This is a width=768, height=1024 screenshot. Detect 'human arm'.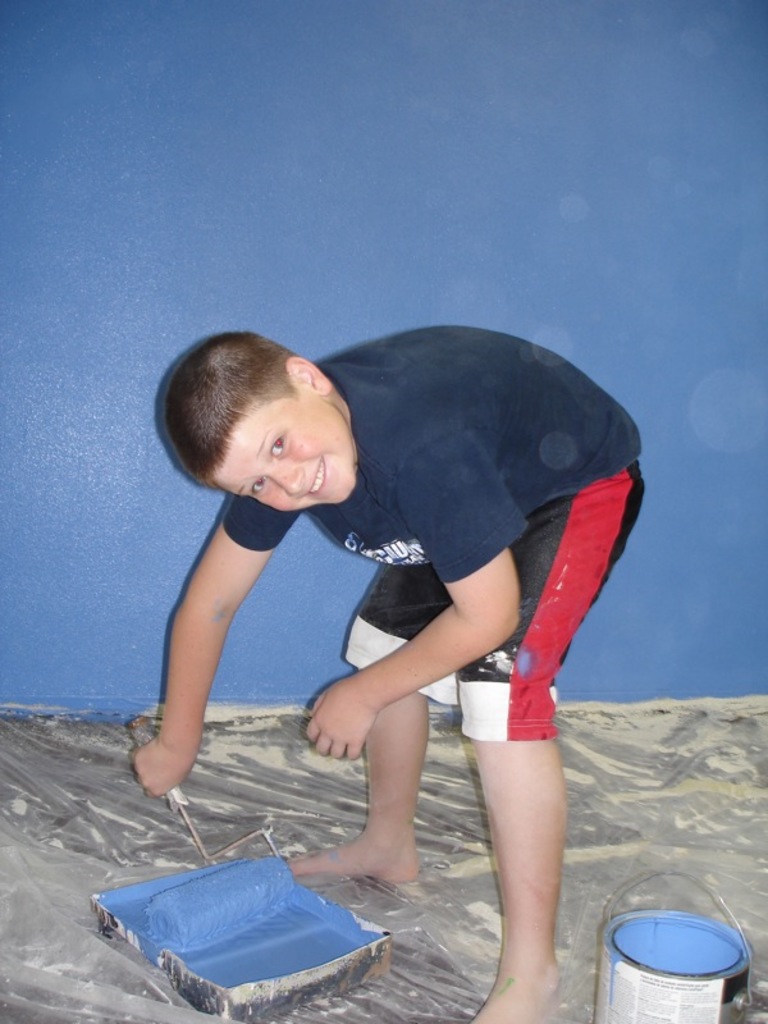
(296, 439, 521, 771).
